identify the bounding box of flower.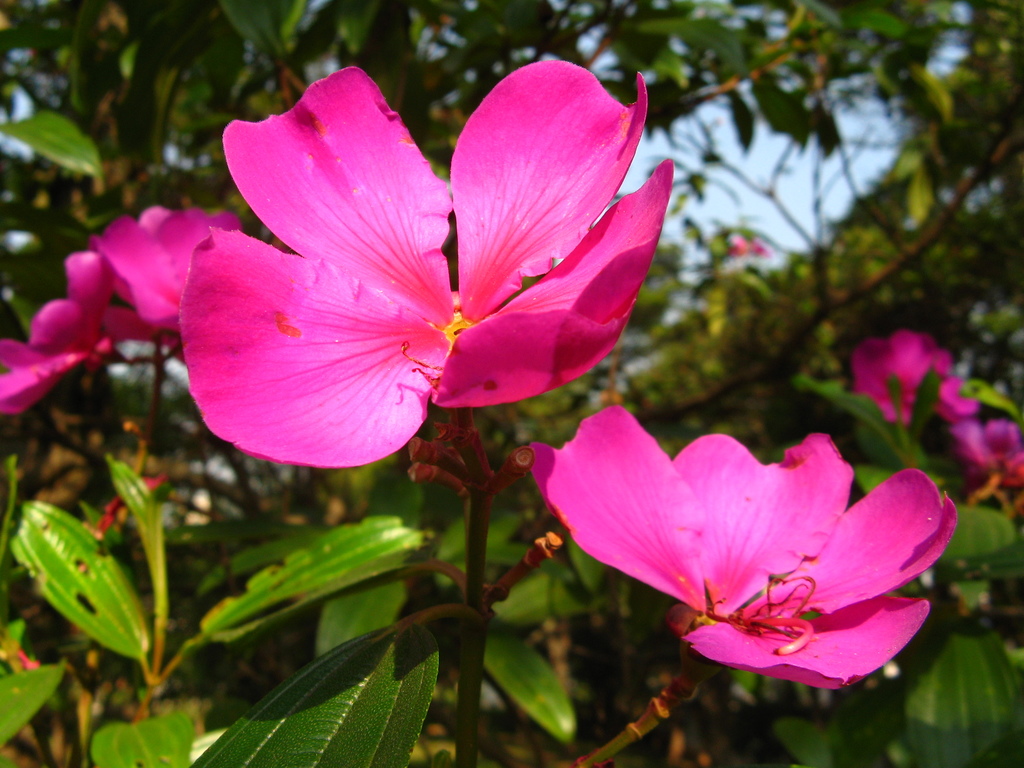
crop(845, 326, 955, 420).
